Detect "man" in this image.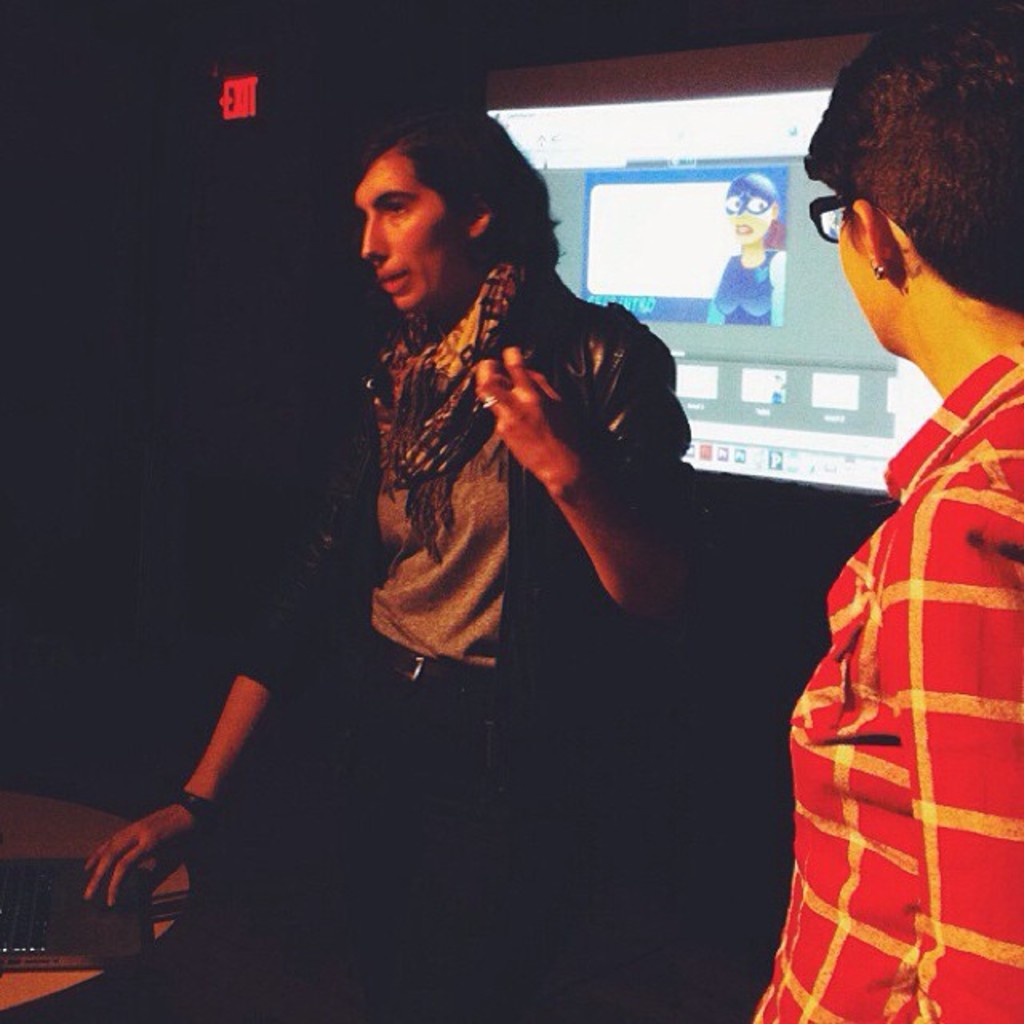
Detection: BBox(238, 114, 810, 946).
